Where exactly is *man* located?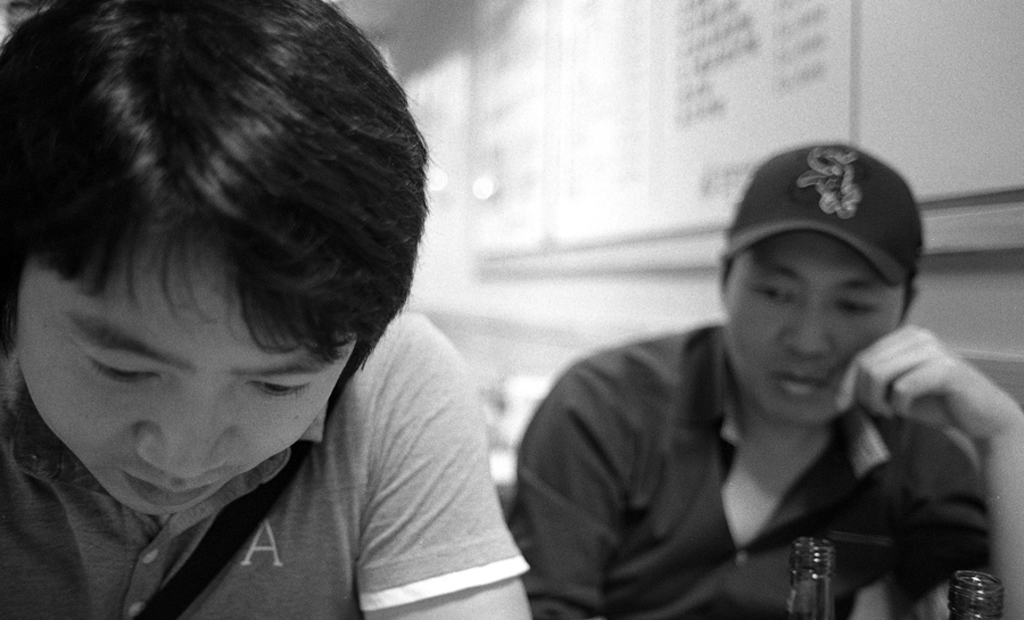
Its bounding box is (left=499, top=141, right=1023, bottom=619).
